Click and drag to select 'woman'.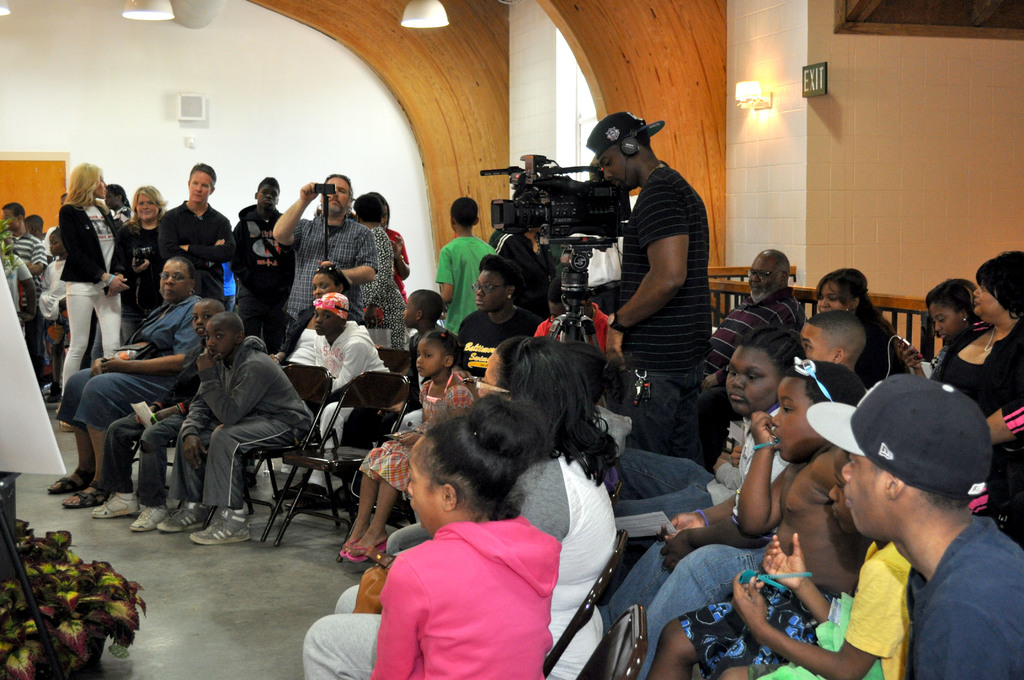
Selection: x1=116, y1=179, x2=176, y2=335.
